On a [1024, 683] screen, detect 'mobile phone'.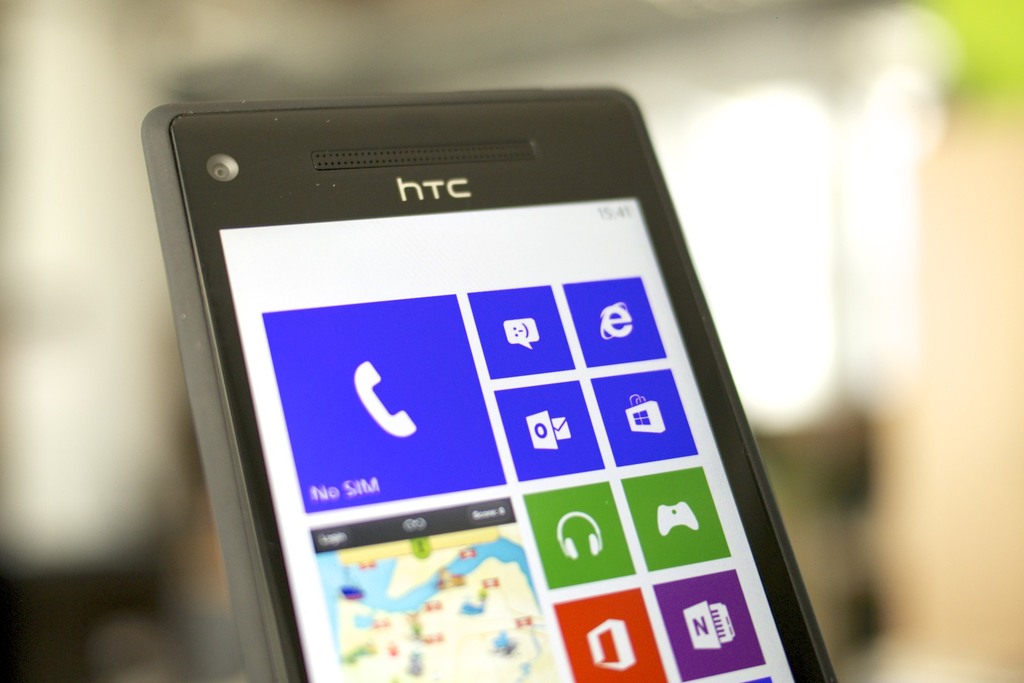
bbox=(141, 80, 836, 682).
